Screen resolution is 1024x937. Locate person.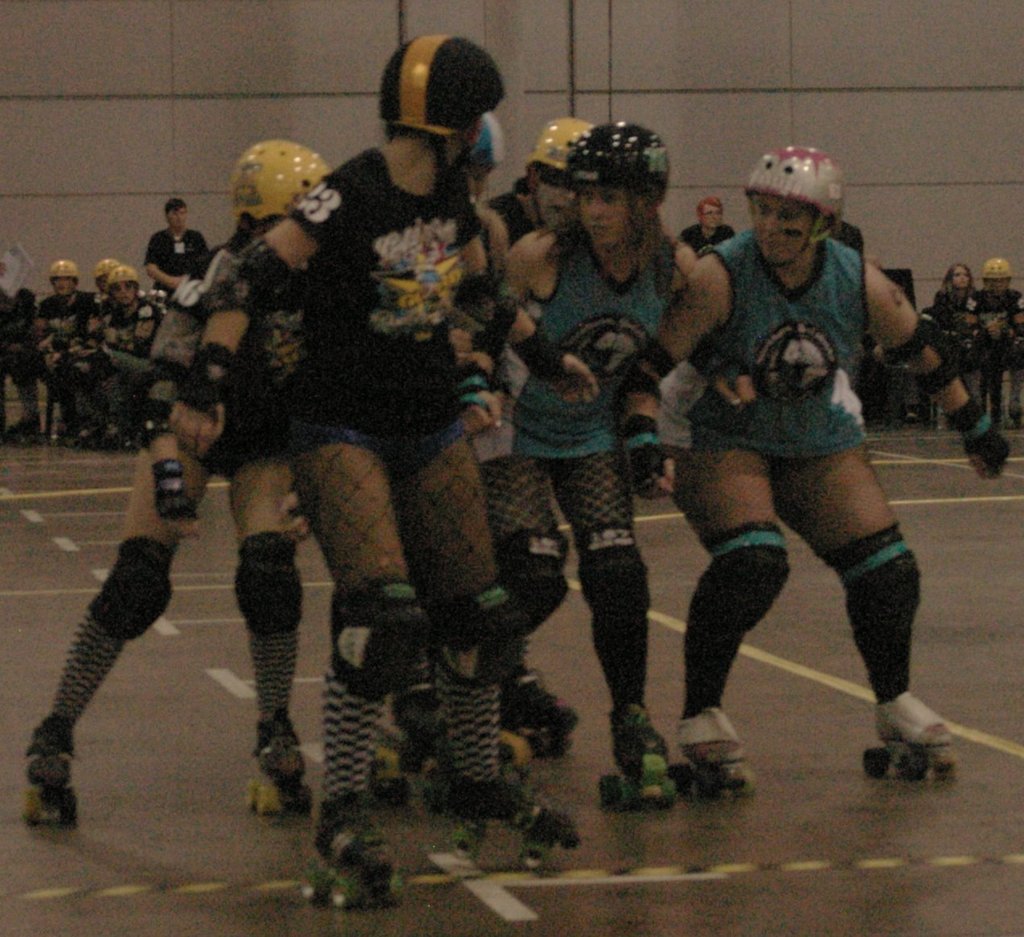
select_region(20, 256, 96, 443).
